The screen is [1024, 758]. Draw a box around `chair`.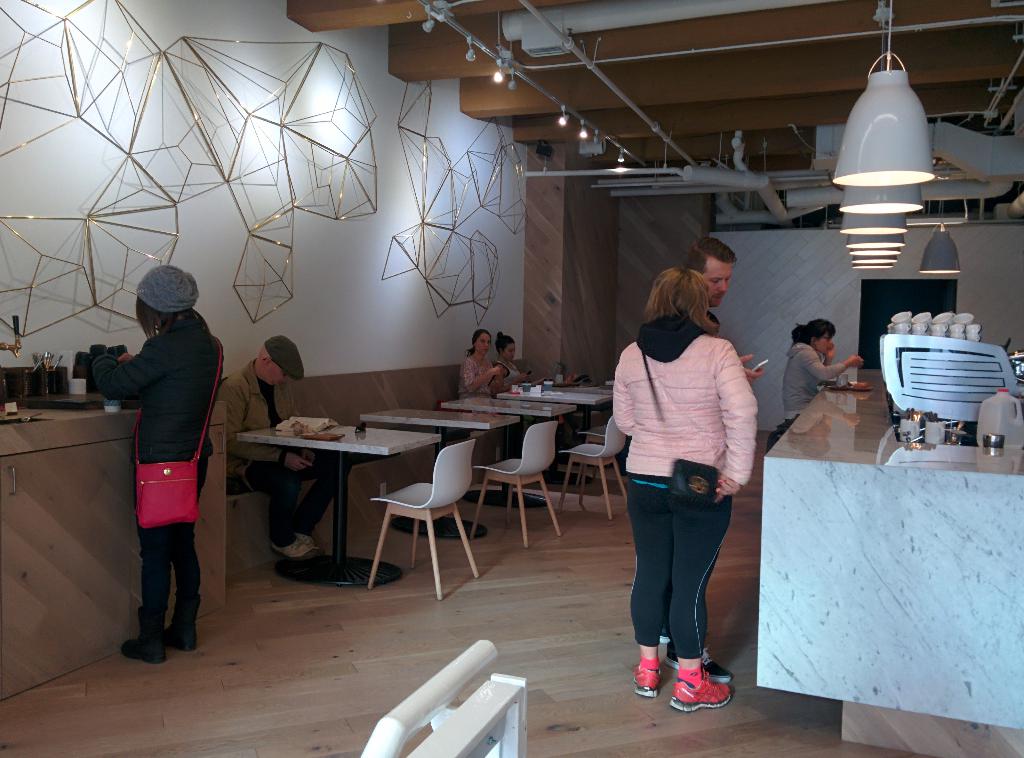
pyautogui.locateOnScreen(465, 421, 565, 551).
